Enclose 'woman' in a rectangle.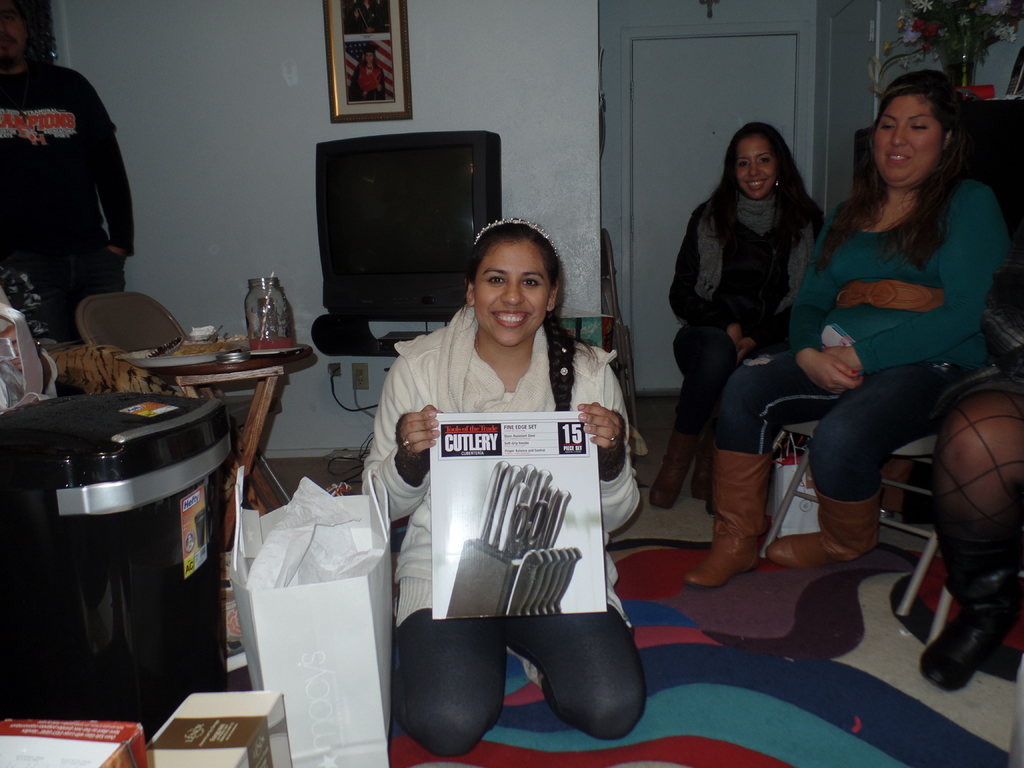
682:68:1000:595.
